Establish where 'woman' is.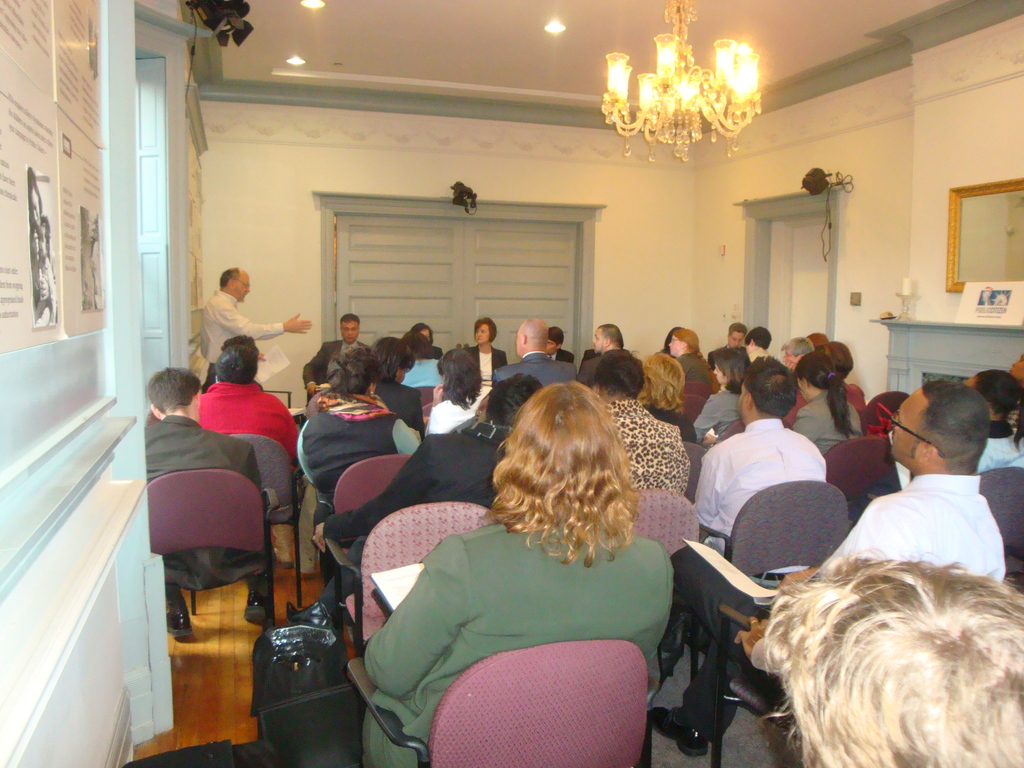
Established at <box>367,335,426,440</box>.
